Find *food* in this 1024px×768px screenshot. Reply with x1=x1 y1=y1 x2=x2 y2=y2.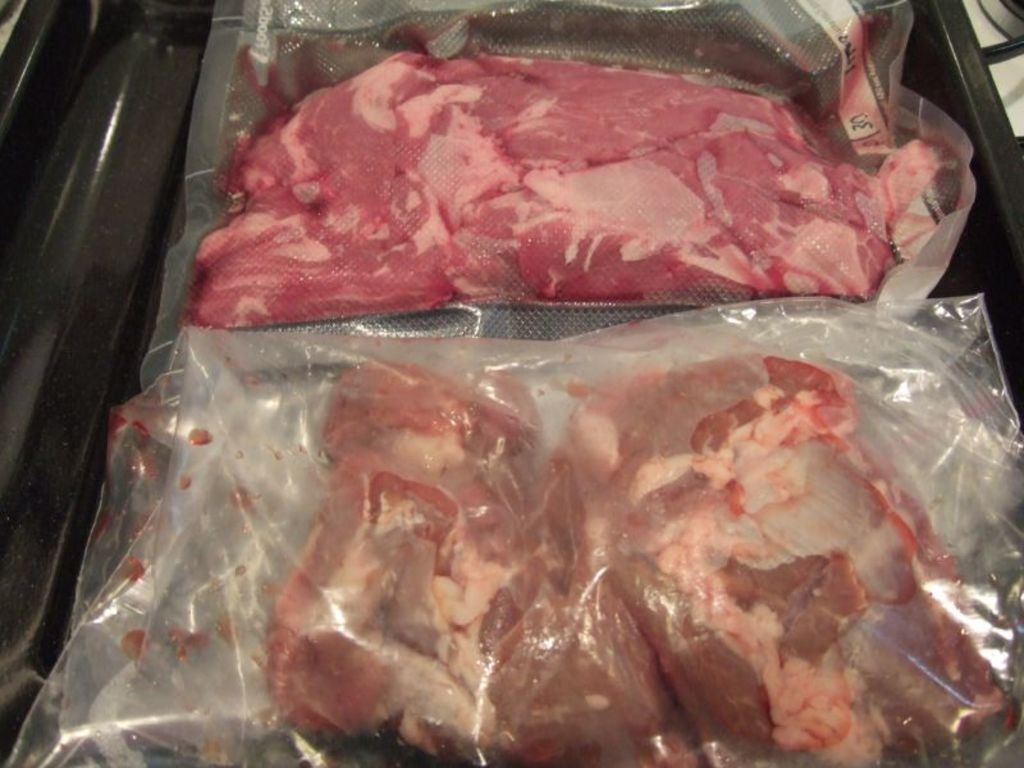
x1=256 y1=349 x2=672 y2=767.
